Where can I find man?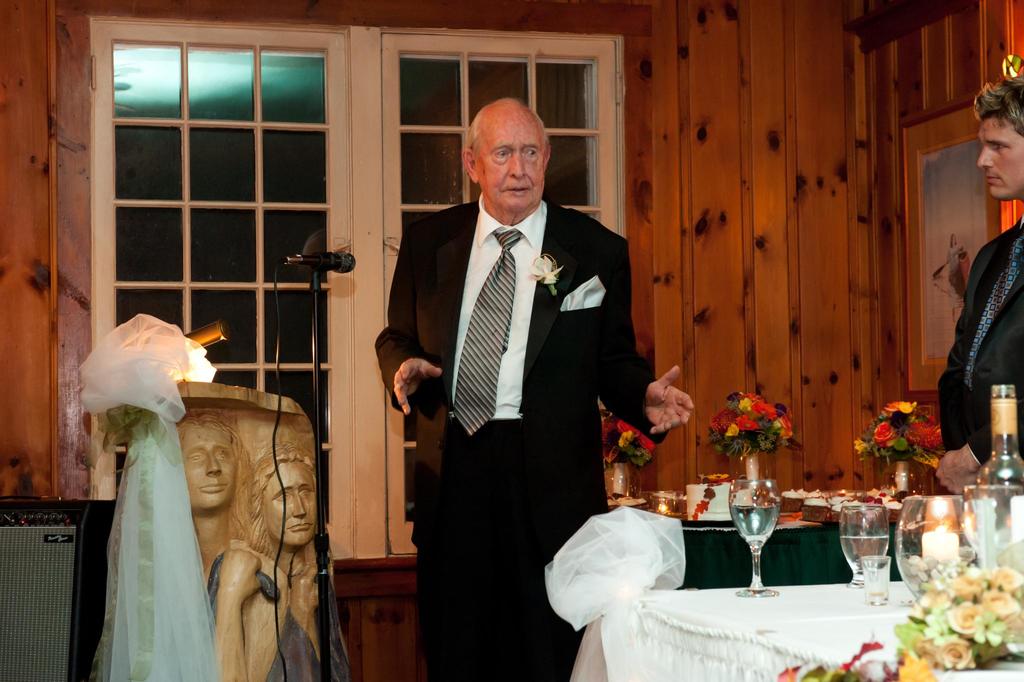
You can find it at 200 453 337 681.
